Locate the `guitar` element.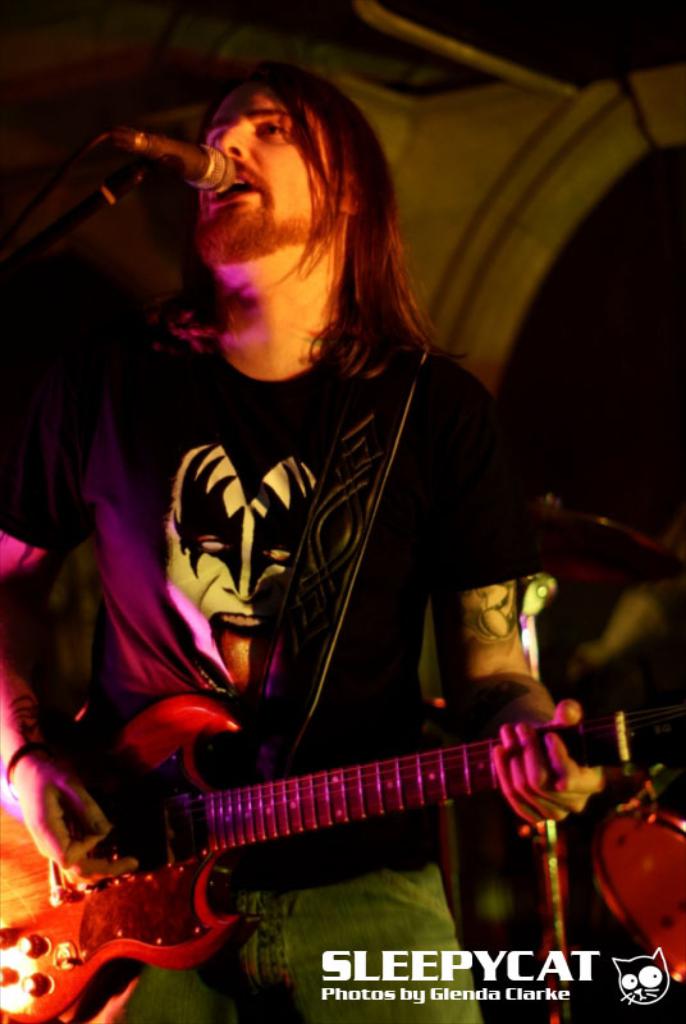
Element bbox: BBox(0, 692, 685, 1023).
